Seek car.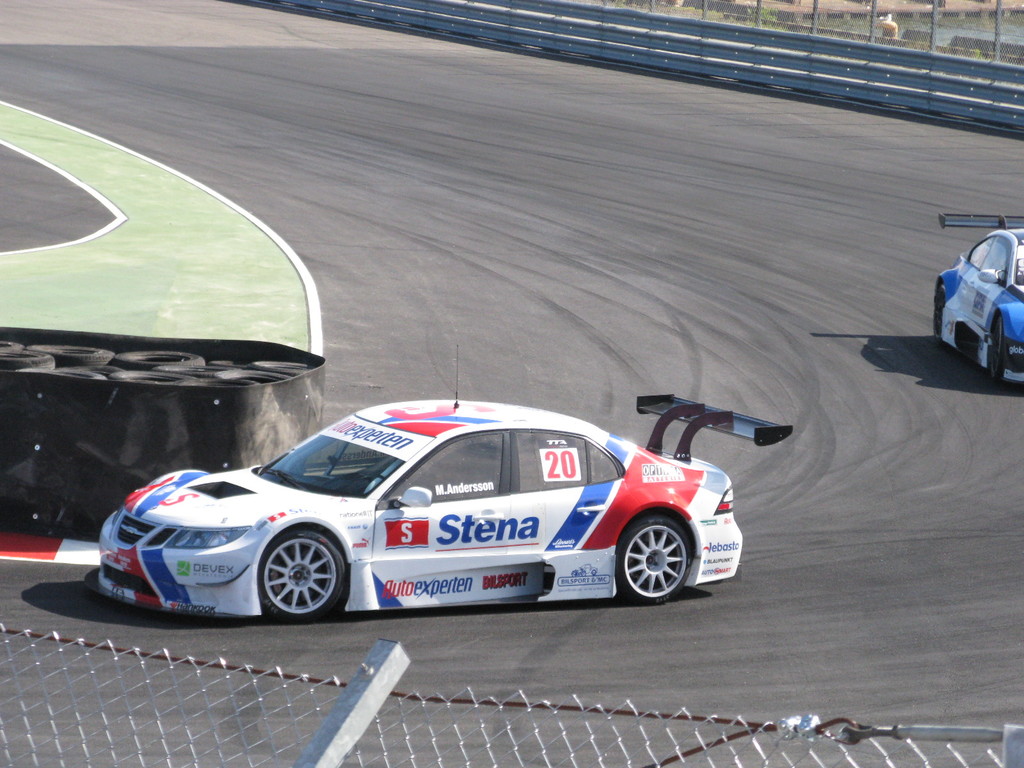
(x1=938, y1=214, x2=1023, y2=383).
